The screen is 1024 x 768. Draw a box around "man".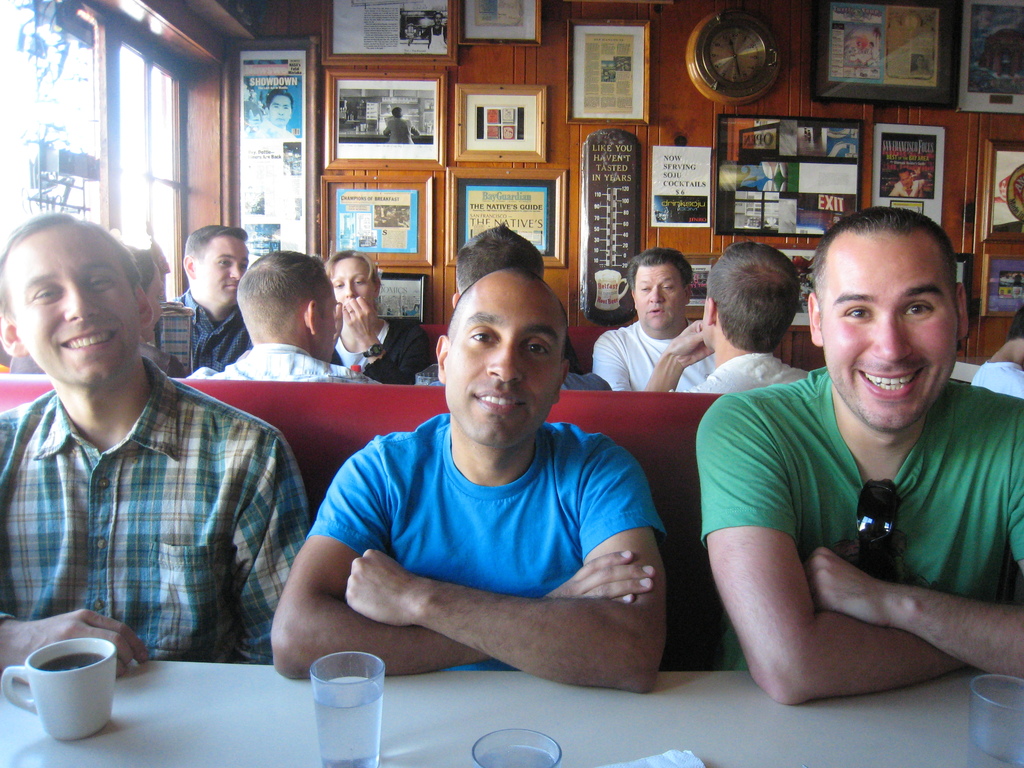
{"left": 695, "top": 208, "right": 1023, "bottom": 707}.
